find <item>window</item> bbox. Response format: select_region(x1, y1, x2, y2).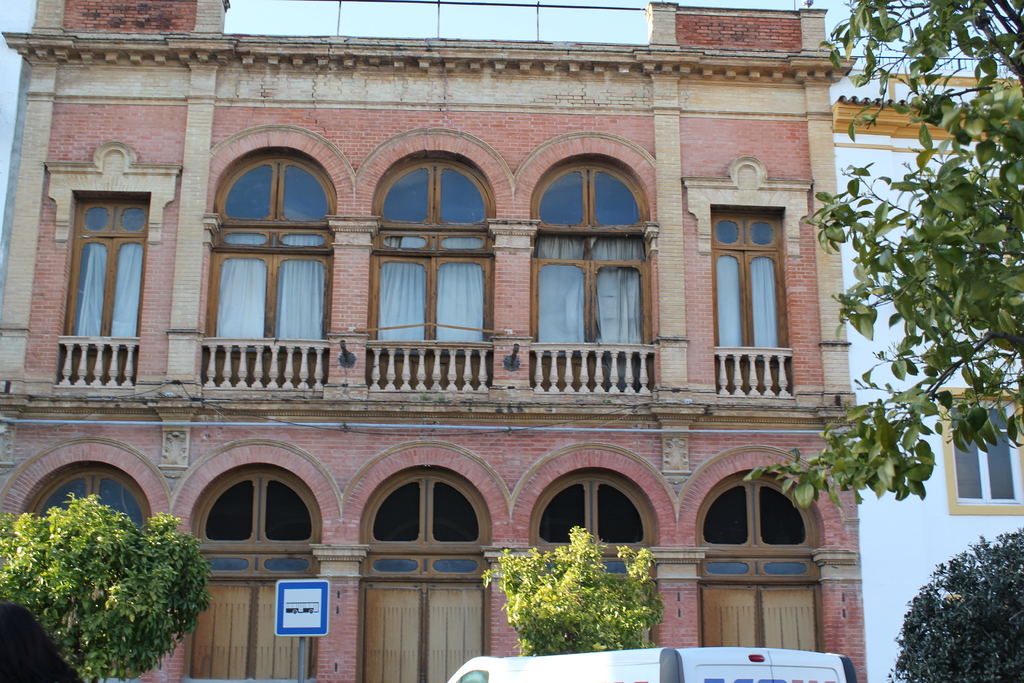
select_region(372, 152, 493, 409).
